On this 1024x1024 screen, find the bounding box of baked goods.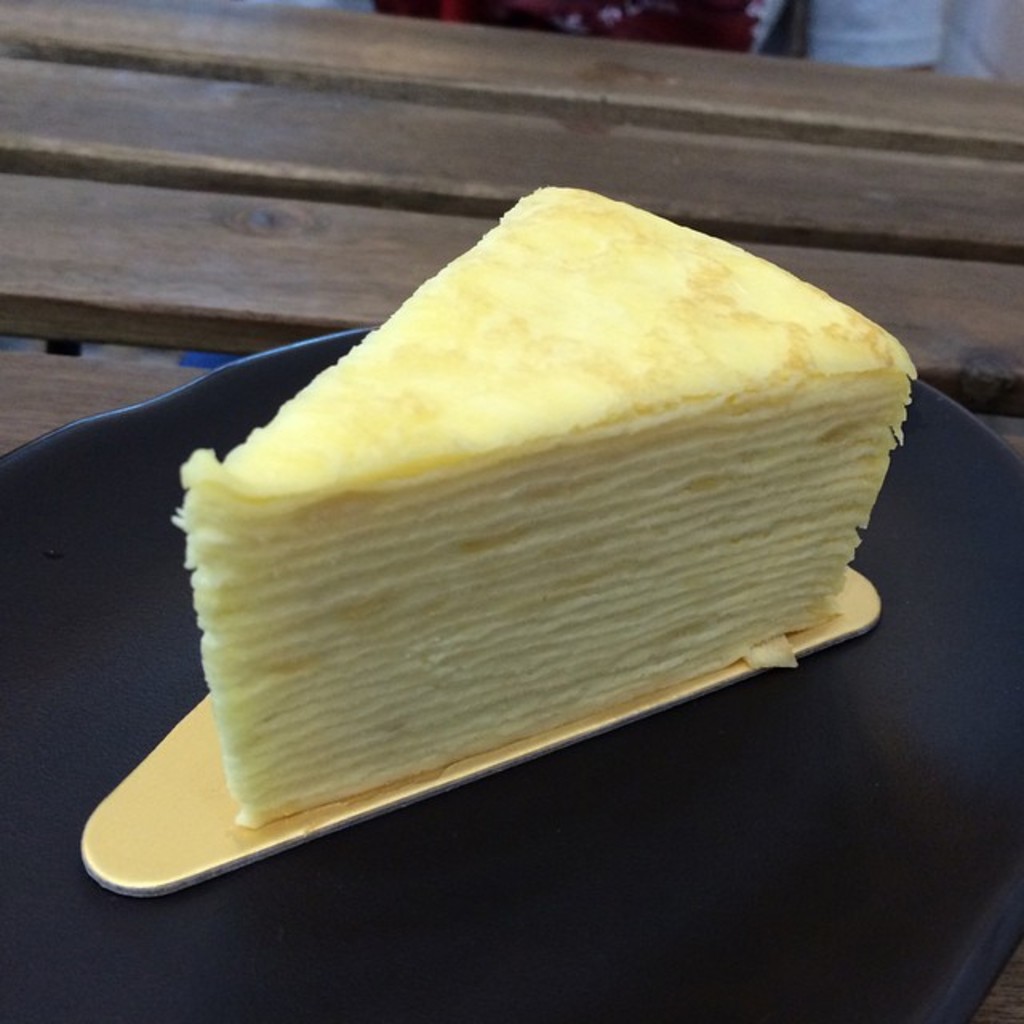
Bounding box: 171 178 920 830.
